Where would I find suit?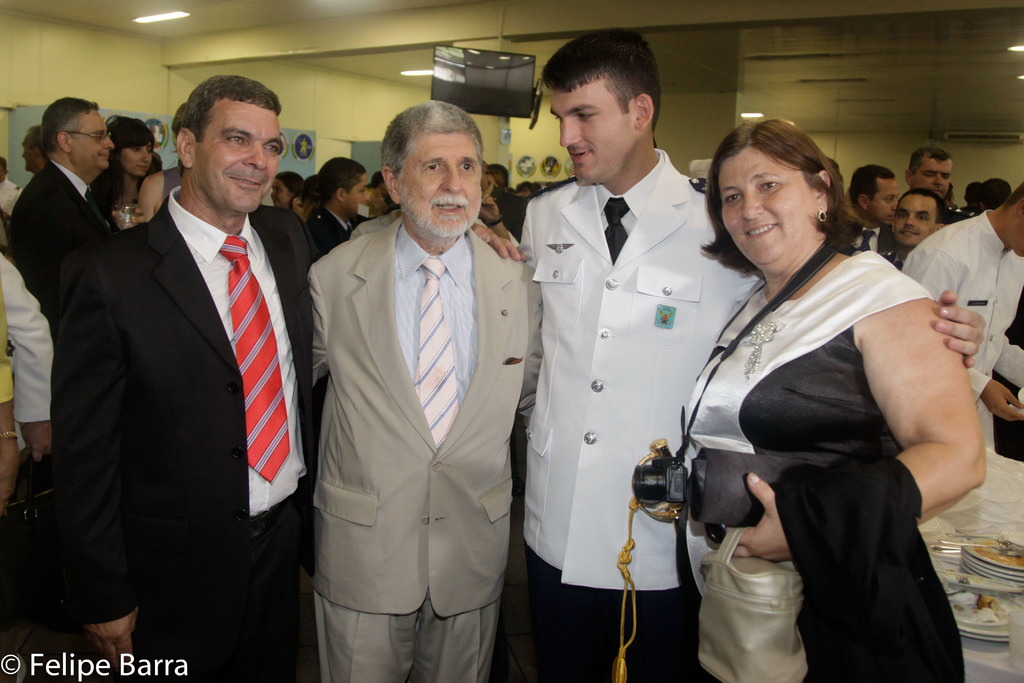
At {"left": 311, "top": 202, "right": 359, "bottom": 254}.
